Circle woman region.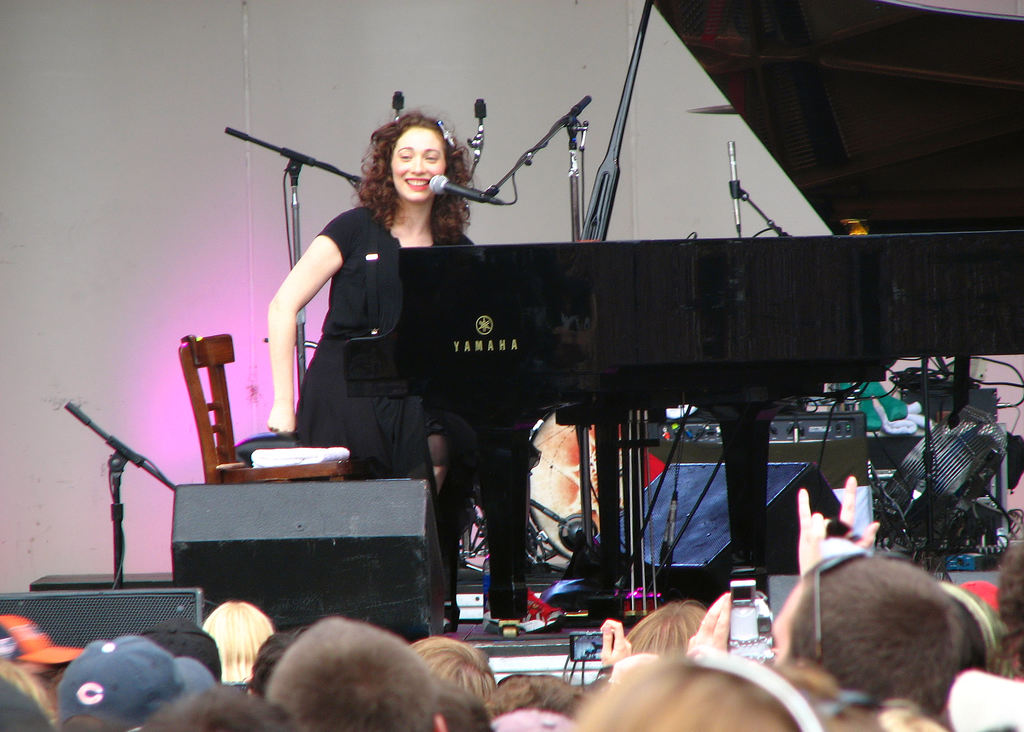
Region: (left=276, top=124, right=474, bottom=472).
